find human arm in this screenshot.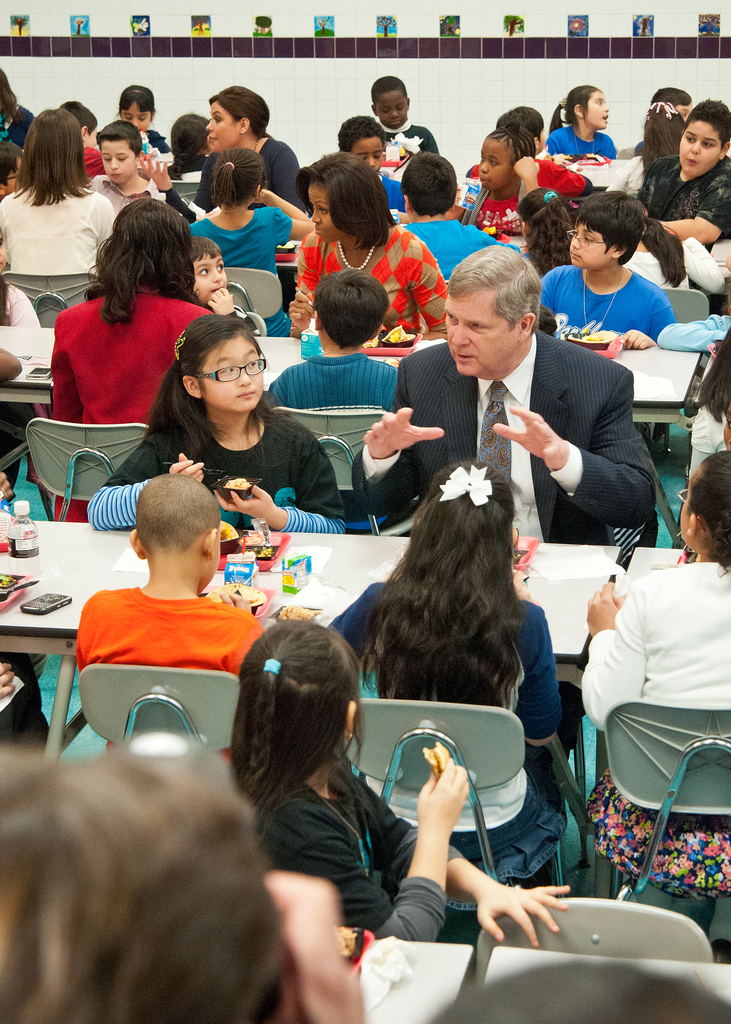
The bounding box for human arm is 355 805 565 947.
